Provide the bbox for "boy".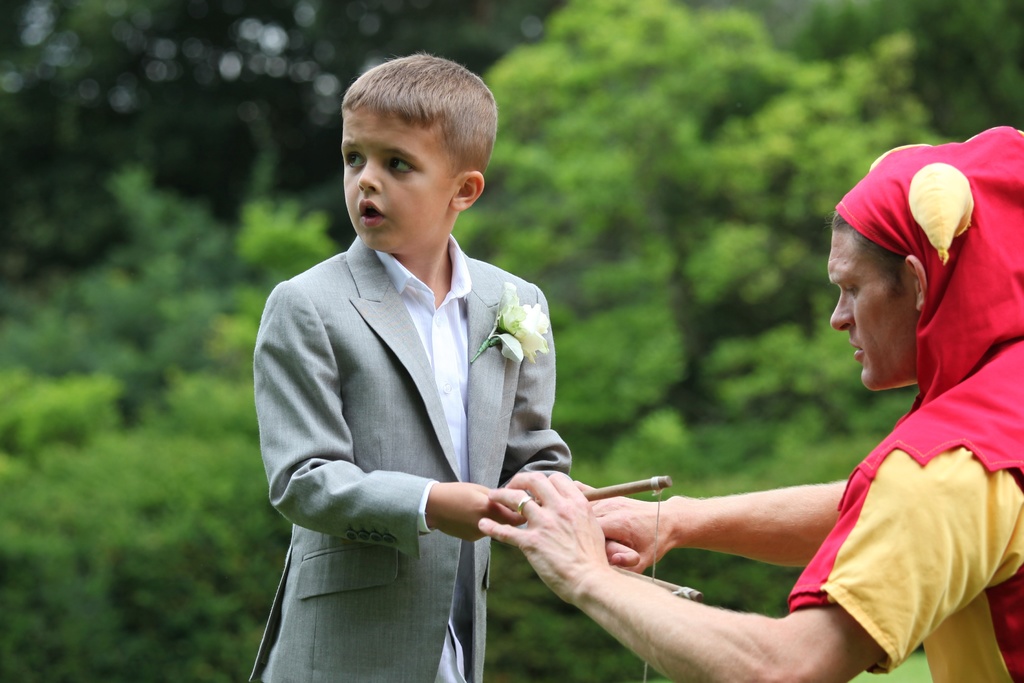
x1=240, y1=53, x2=591, y2=682.
